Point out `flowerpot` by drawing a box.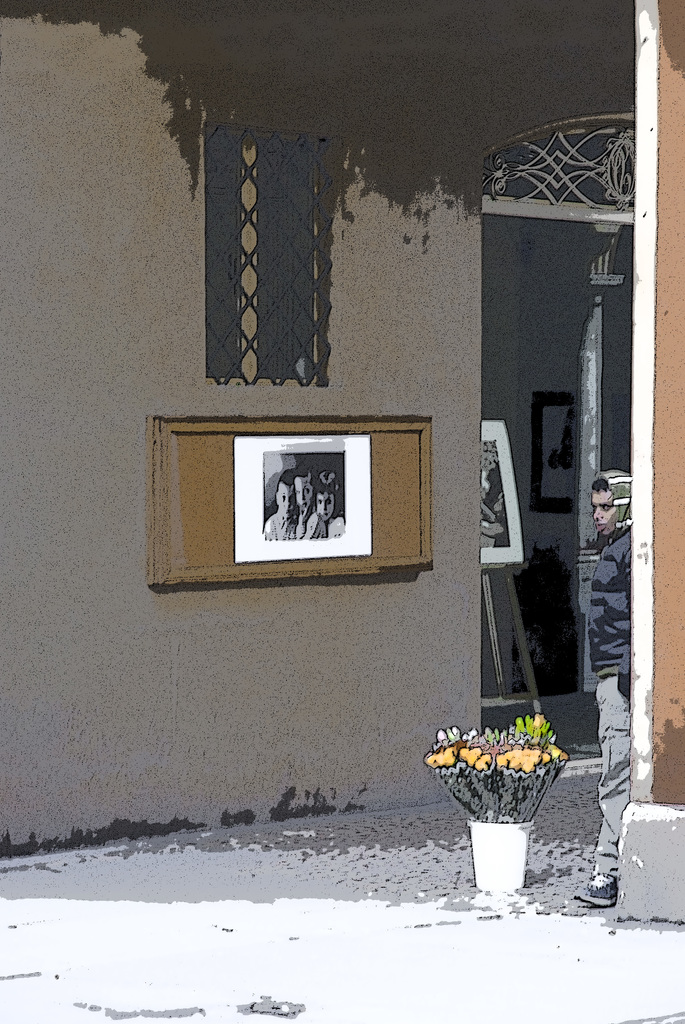
select_region(469, 815, 535, 890).
